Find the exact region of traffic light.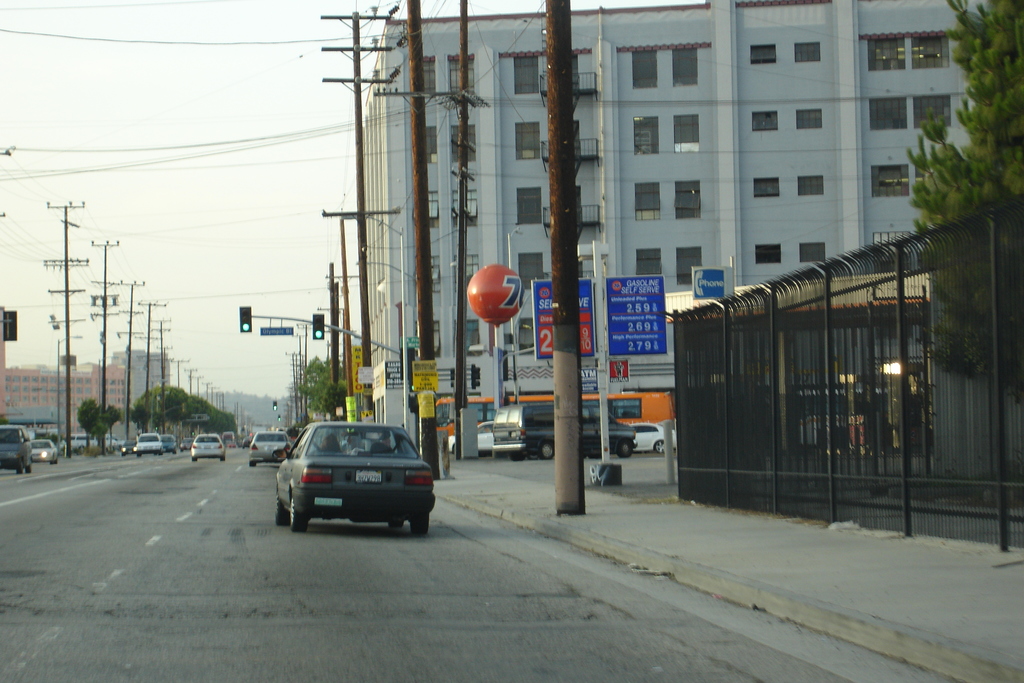
Exact region: locate(312, 315, 324, 340).
